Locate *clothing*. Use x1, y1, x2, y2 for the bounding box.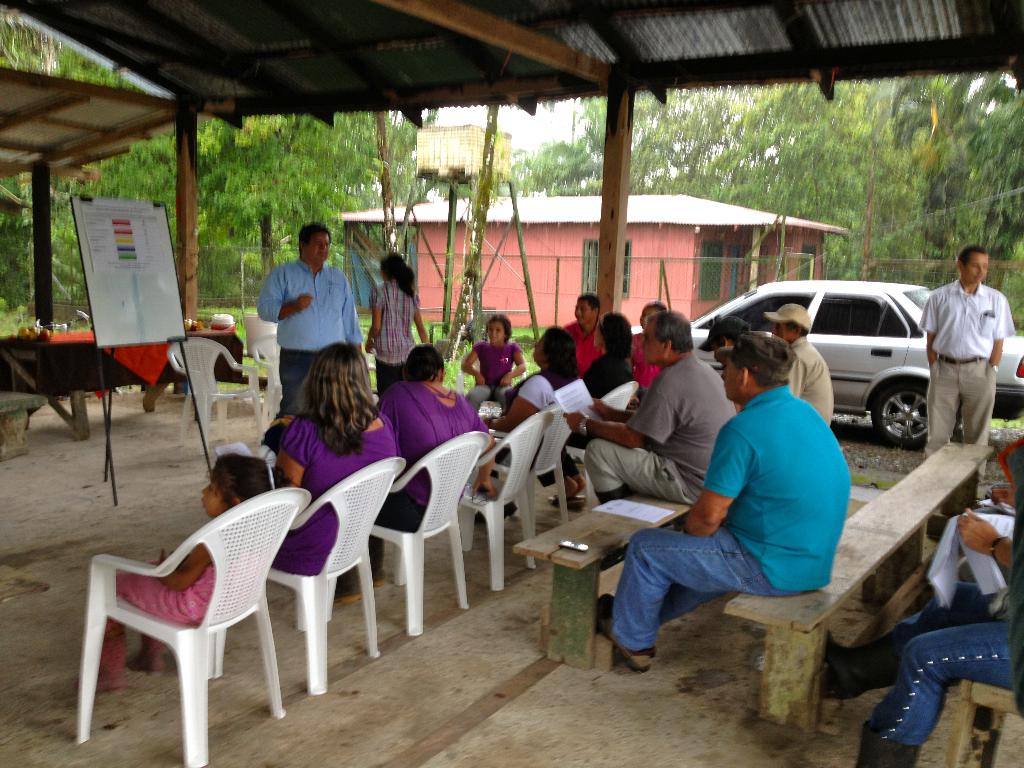
269, 401, 394, 577.
